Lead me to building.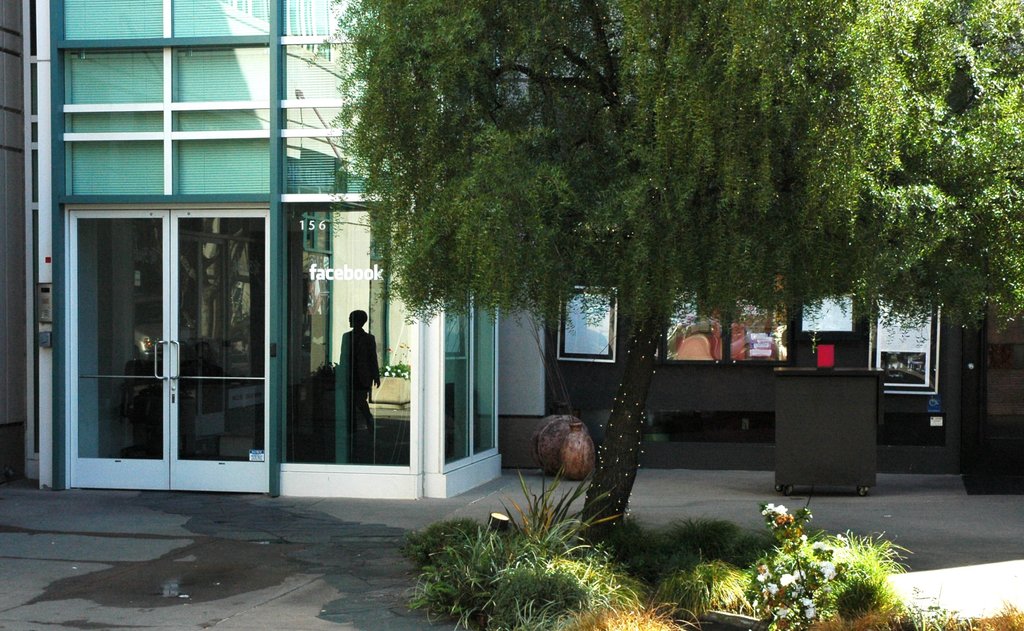
Lead to bbox=[0, 0, 1023, 505].
